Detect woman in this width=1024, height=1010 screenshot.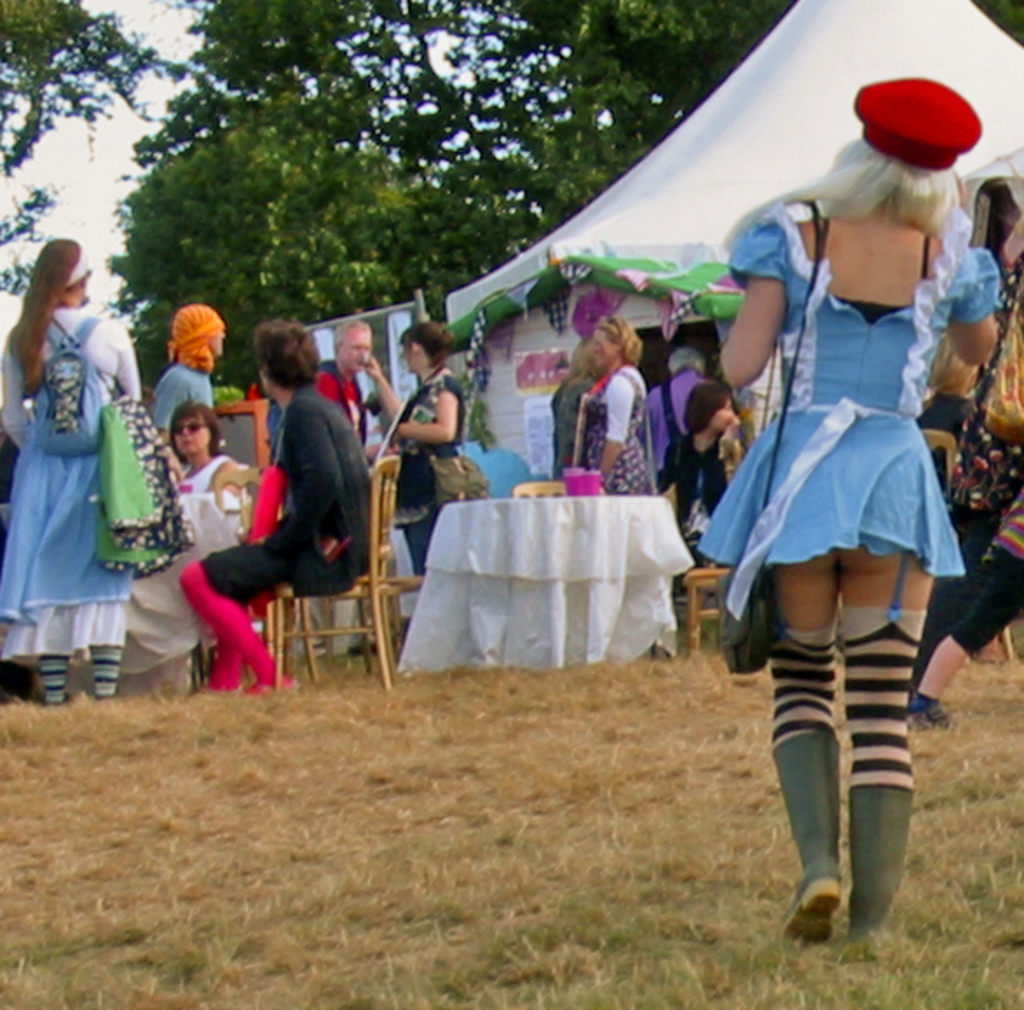
Detection: (176,317,370,694).
